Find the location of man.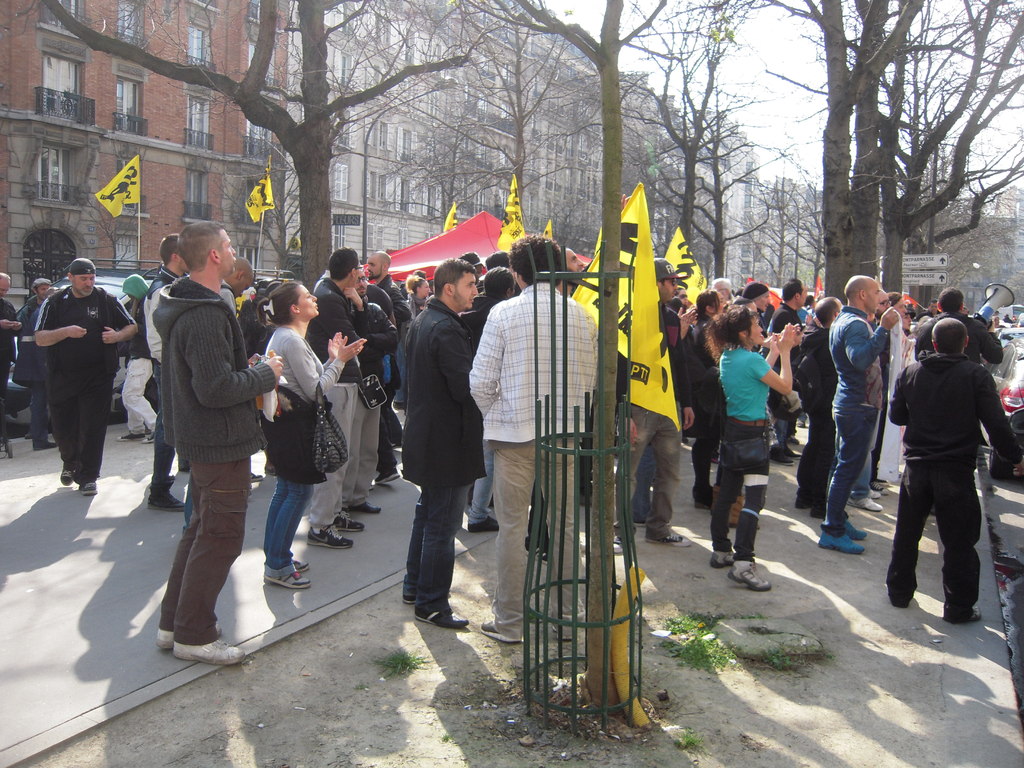
Location: 367:250:412:437.
